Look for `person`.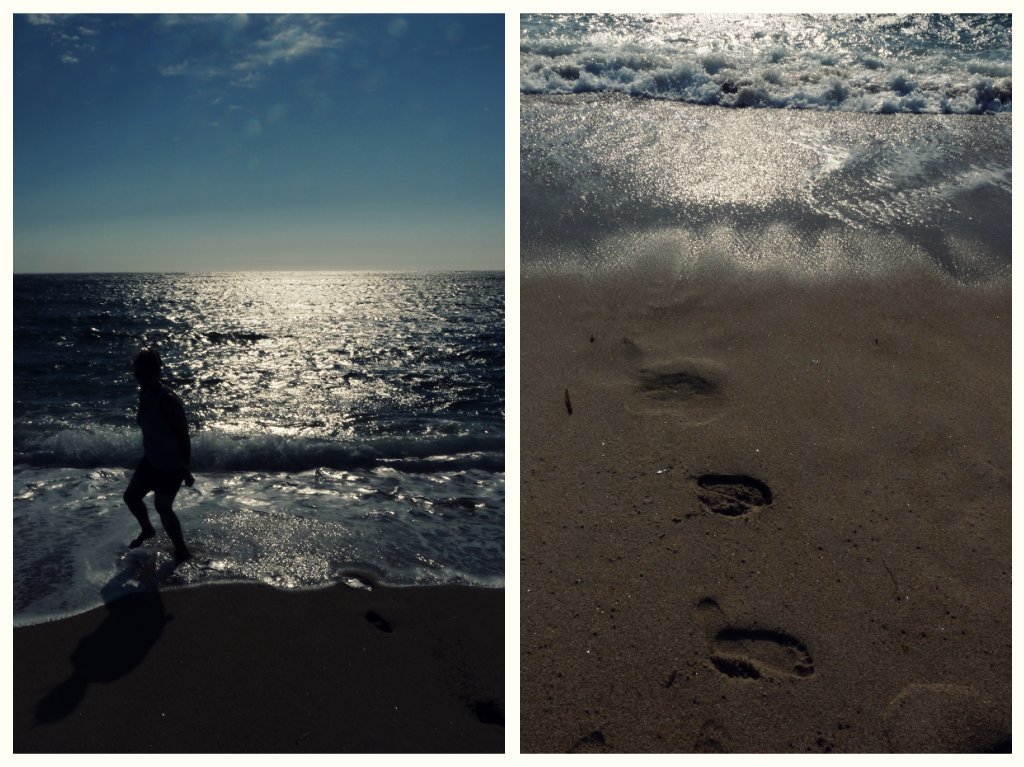
Found: region(121, 349, 191, 557).
